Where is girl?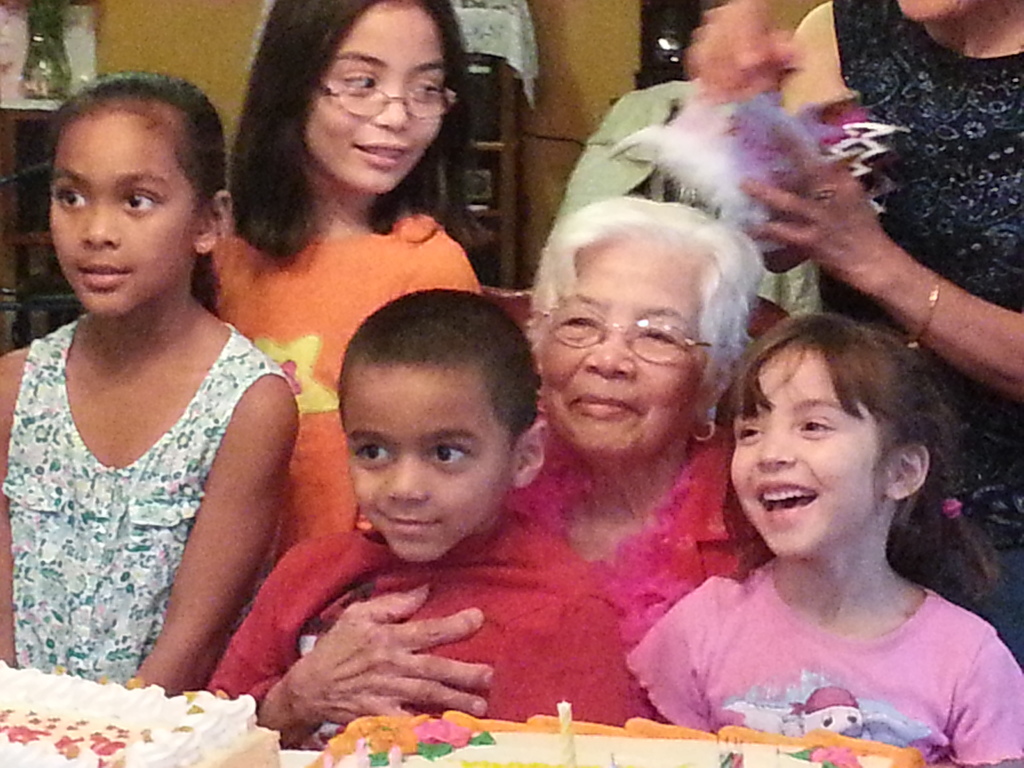
box(208, 0, 482, 559).
